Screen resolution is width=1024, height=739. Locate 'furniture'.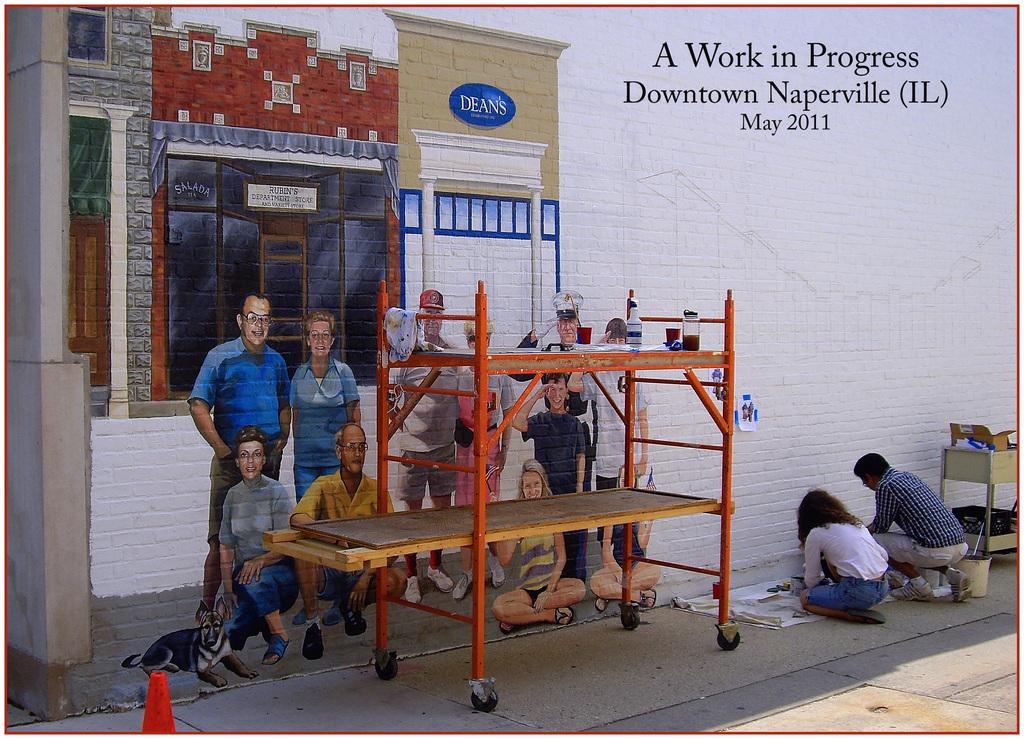
bbox=(376, 277, 742, 711).
